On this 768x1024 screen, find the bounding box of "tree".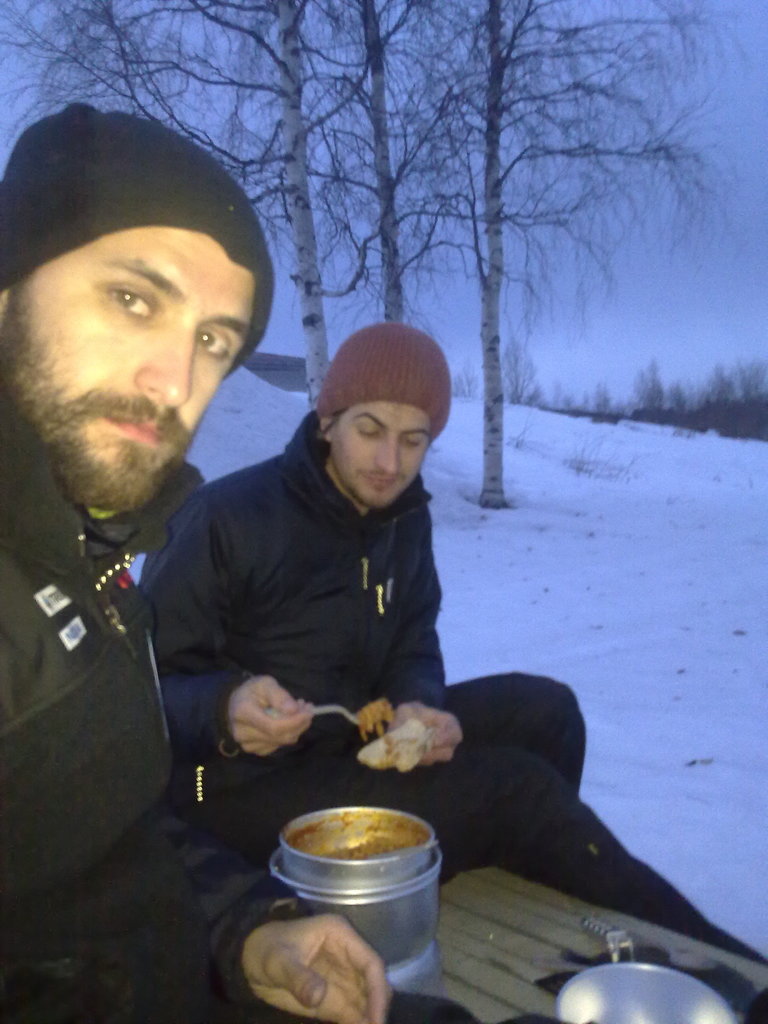
Bounding box: pyautogui.locateOnScreen(300, 0, 478, 318).
